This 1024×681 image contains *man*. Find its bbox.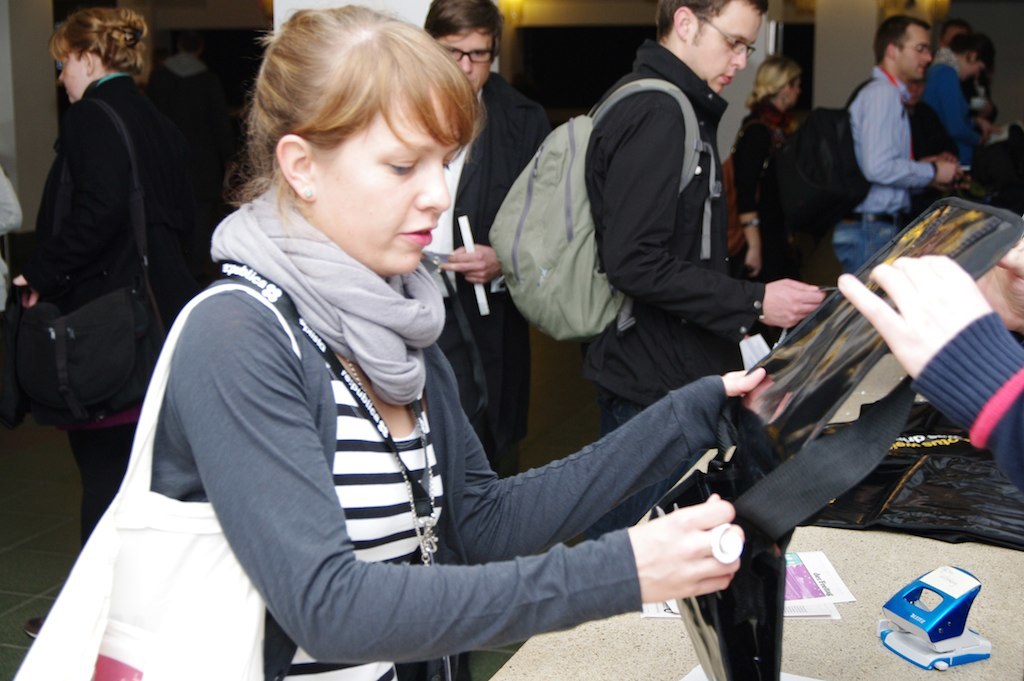
box(821, 6, 973, 287).
